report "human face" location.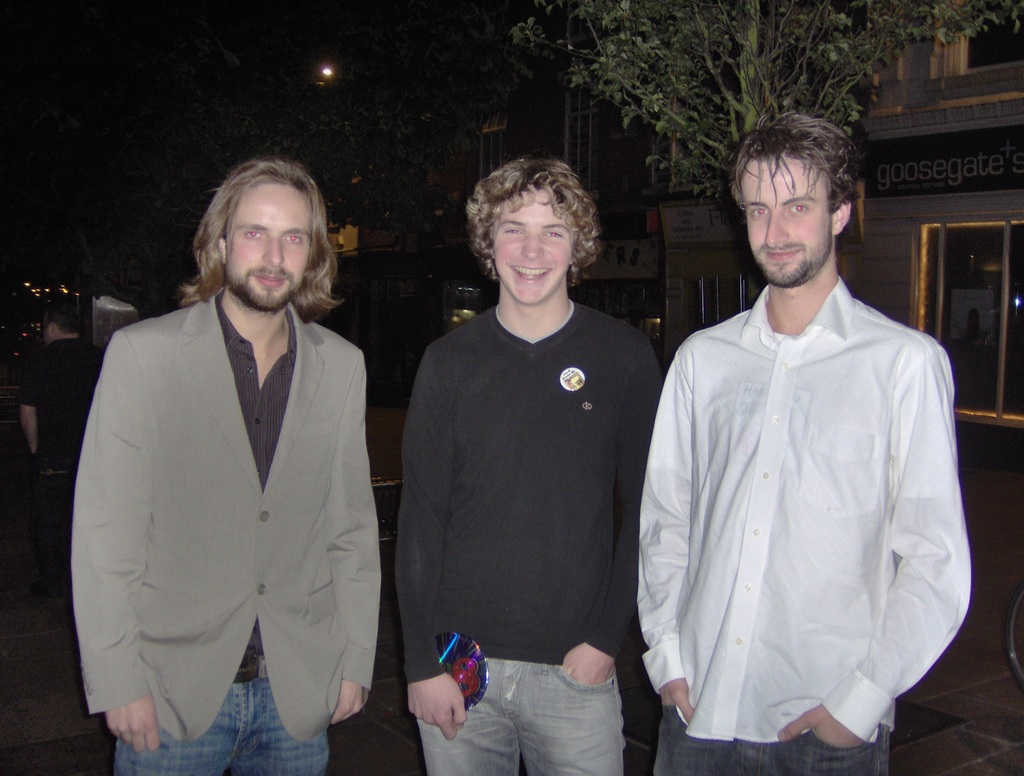
Report: crop(493, 191, 571, 304).
